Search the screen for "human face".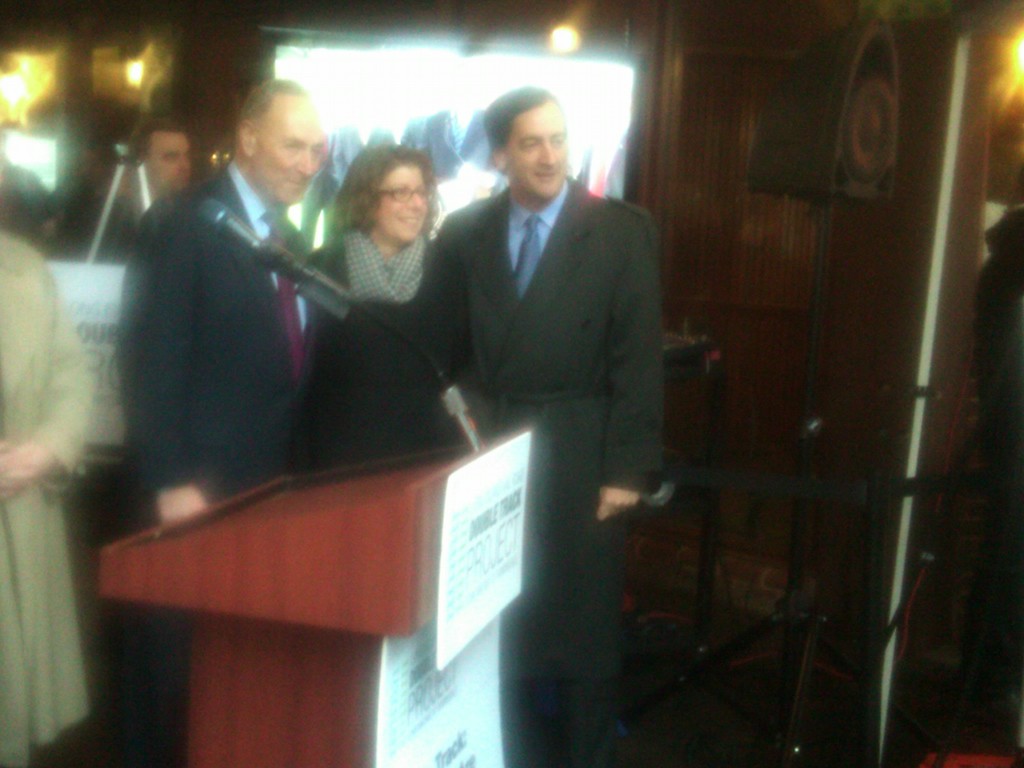
Found at bbox=(504, 98, 566, 199).
